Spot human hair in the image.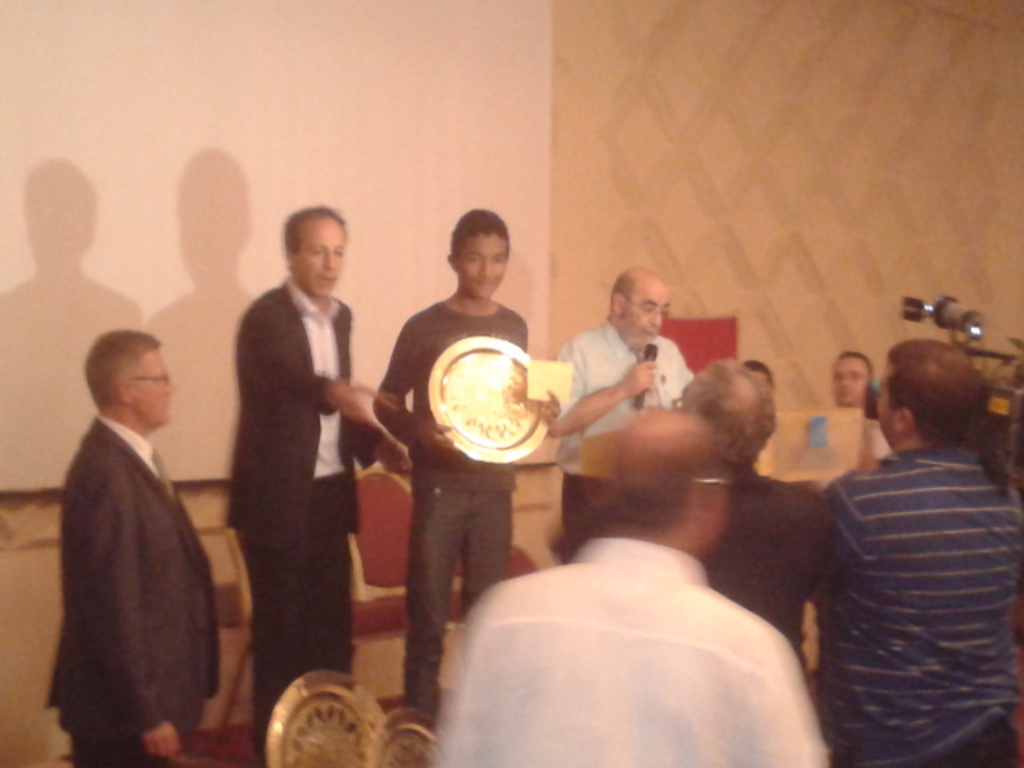
human hair found at (left=86, top=333, right=160, bottom=419).
